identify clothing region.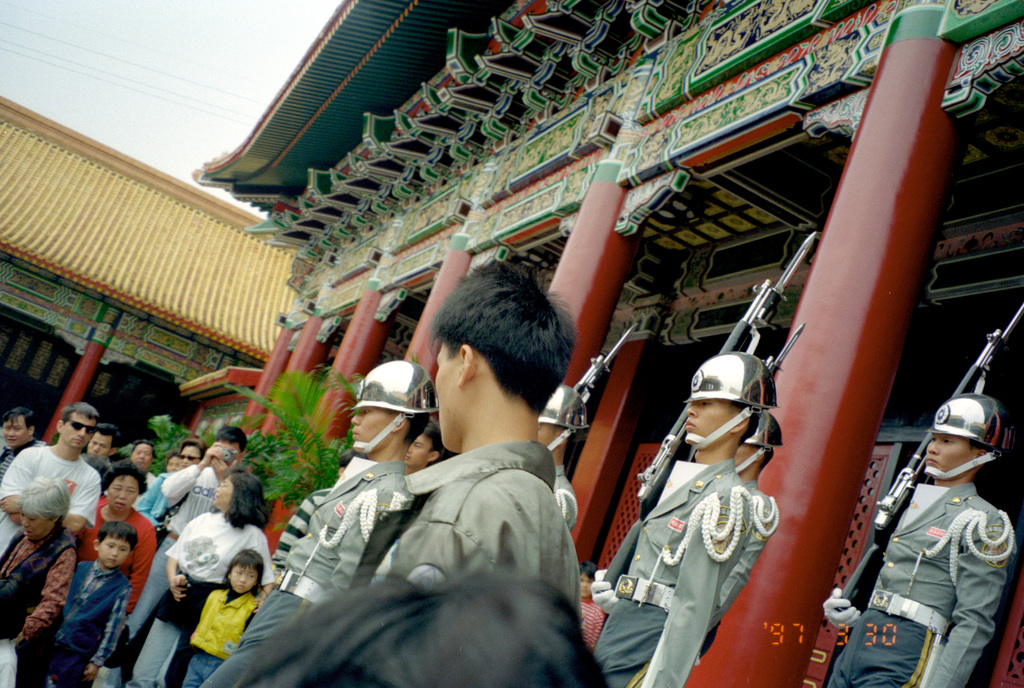
Region: (x1=586, y1=453, x2=765, y2=687).
